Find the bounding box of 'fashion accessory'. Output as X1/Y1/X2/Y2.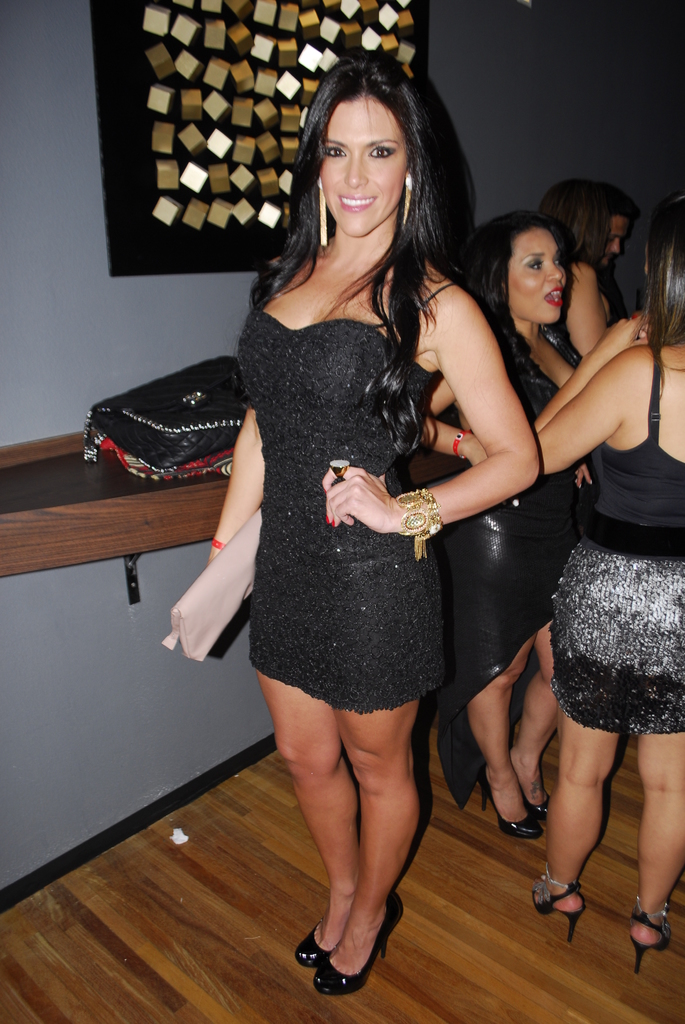
445/426/475/456.
